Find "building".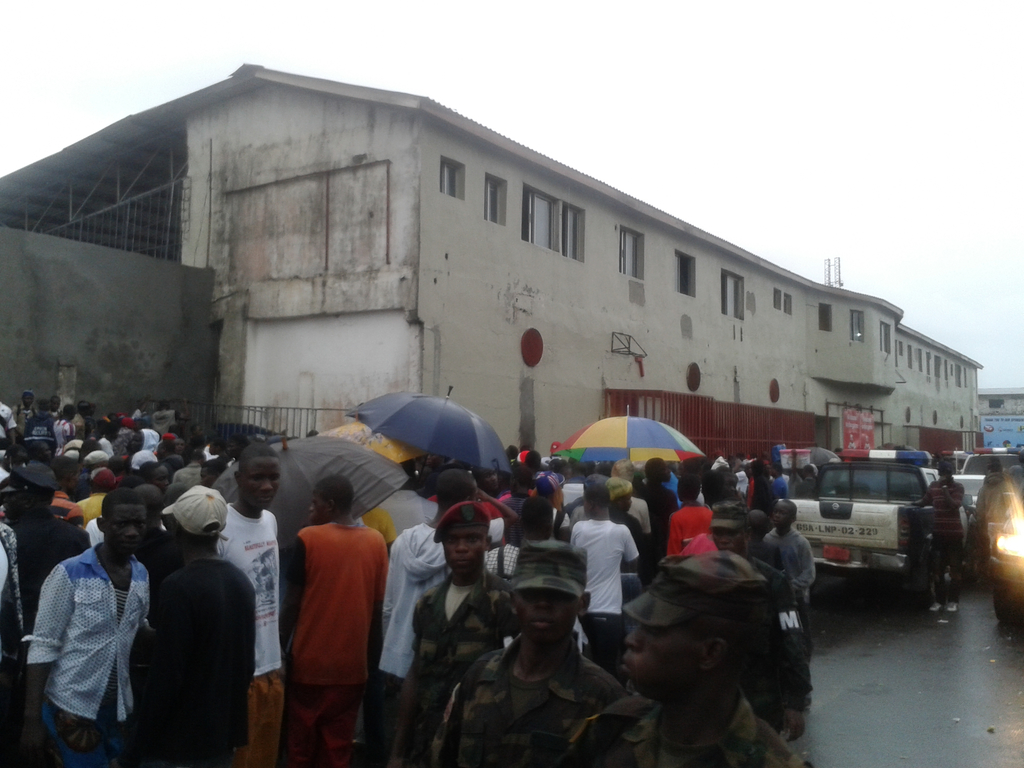
[x1=0, y1=61, x2=984, y2=471].
